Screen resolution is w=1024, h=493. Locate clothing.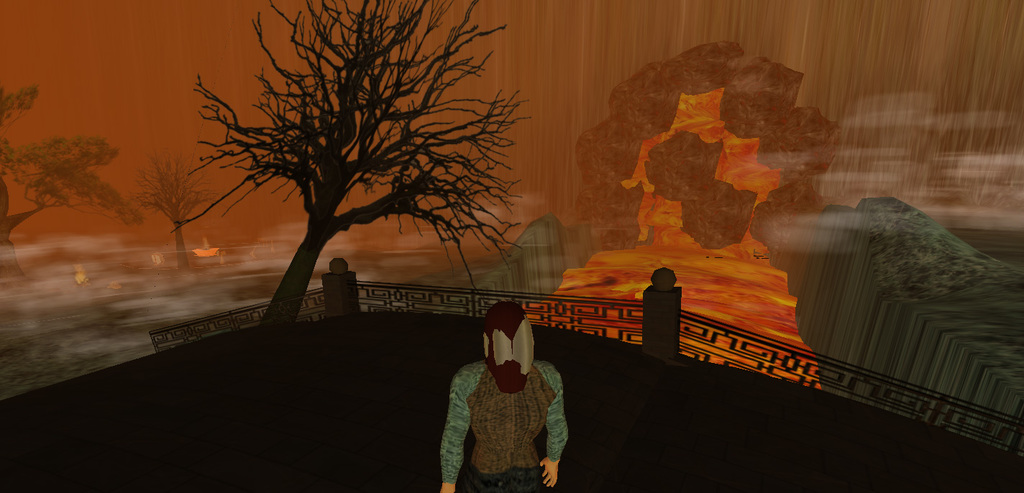
Rect(429, 342, 583, 492).
